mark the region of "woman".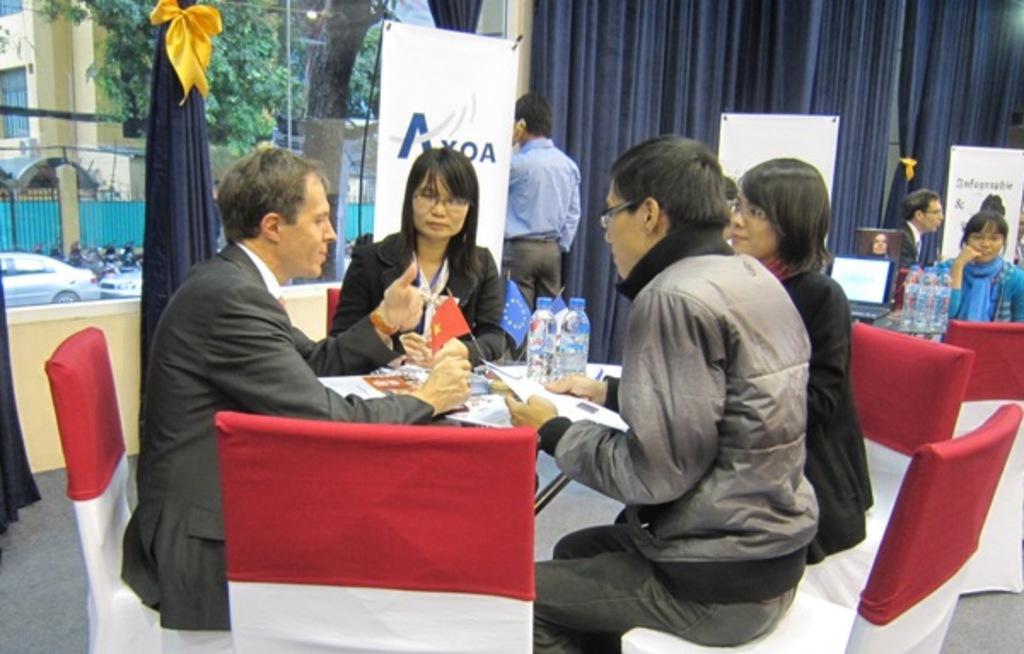
Region: {"x1": 725, "y1": 155, "x2": 872, "y2": 563}.
